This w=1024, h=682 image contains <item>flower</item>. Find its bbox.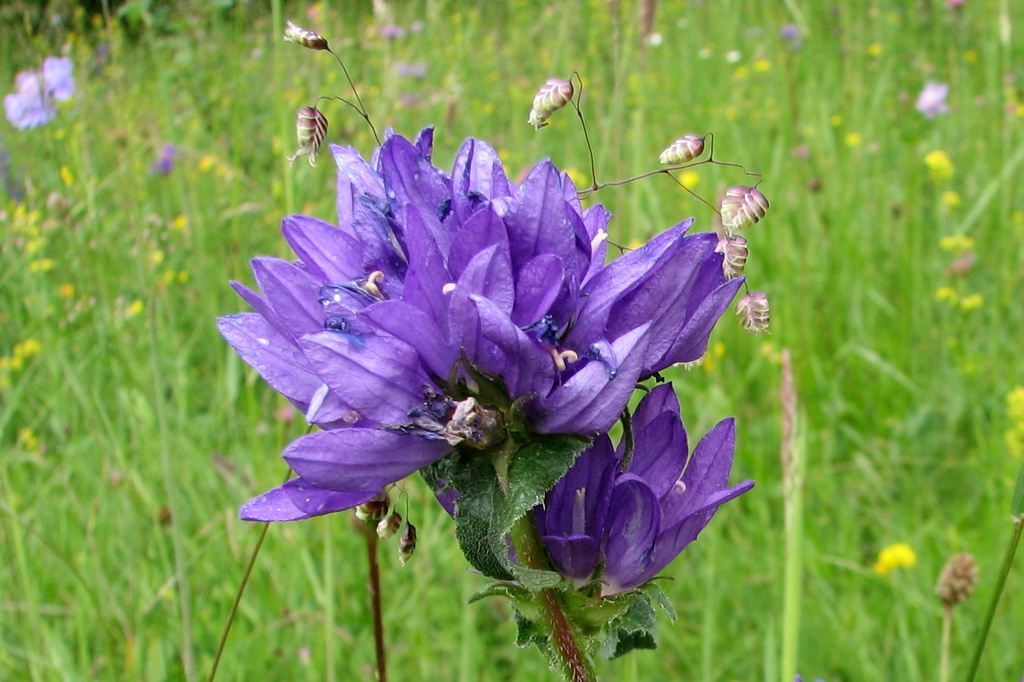
box(875, 541, 916, 577).
